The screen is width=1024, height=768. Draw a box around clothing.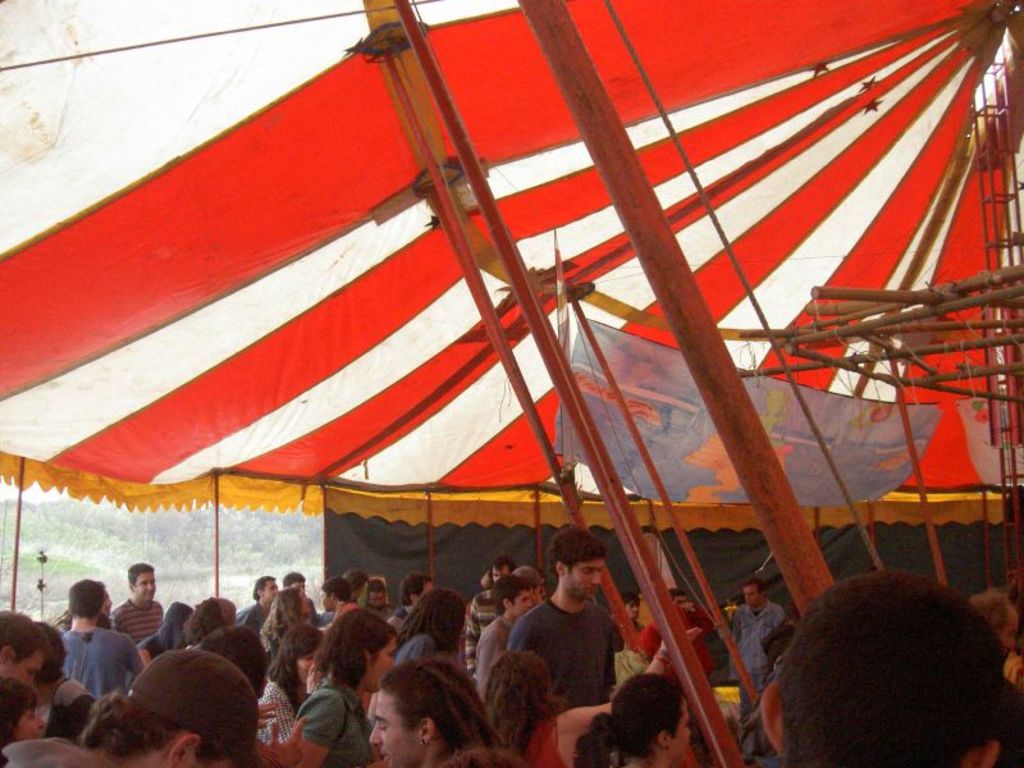
bbox(0, 732, 102, 767).
